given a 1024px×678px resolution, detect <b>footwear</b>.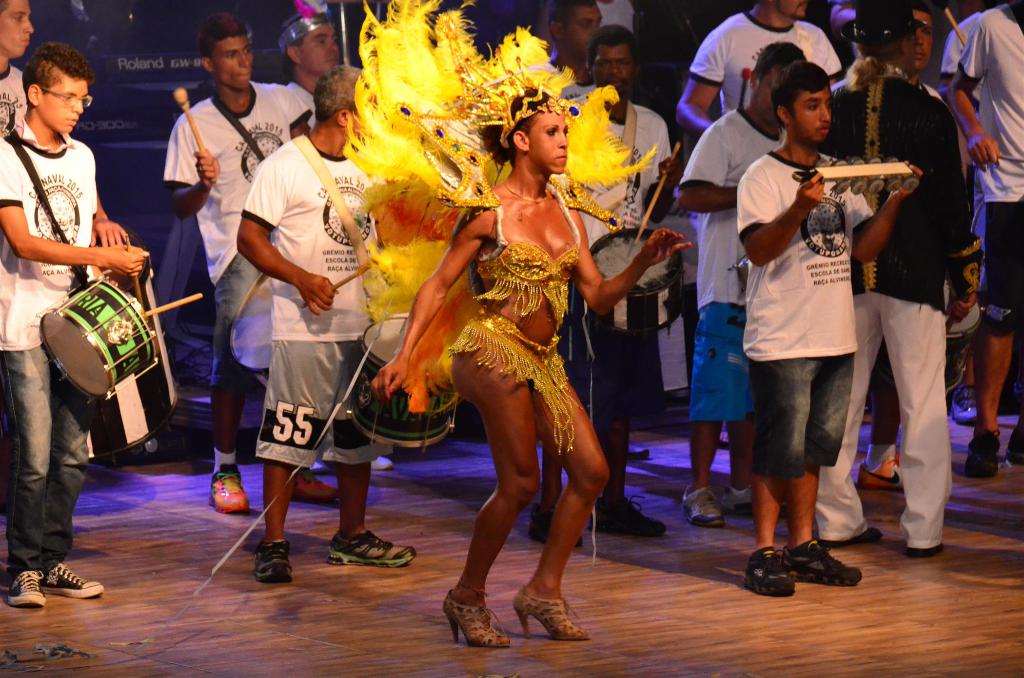
965/429/1002/485.
